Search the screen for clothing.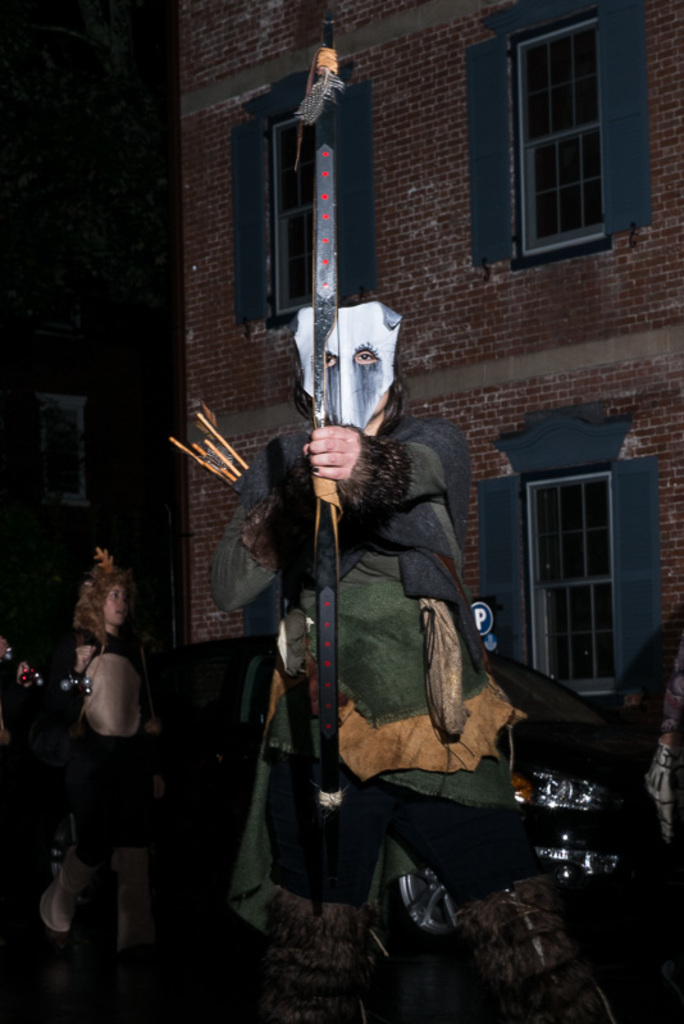
Found at rect(45, 623, 146, 943).
